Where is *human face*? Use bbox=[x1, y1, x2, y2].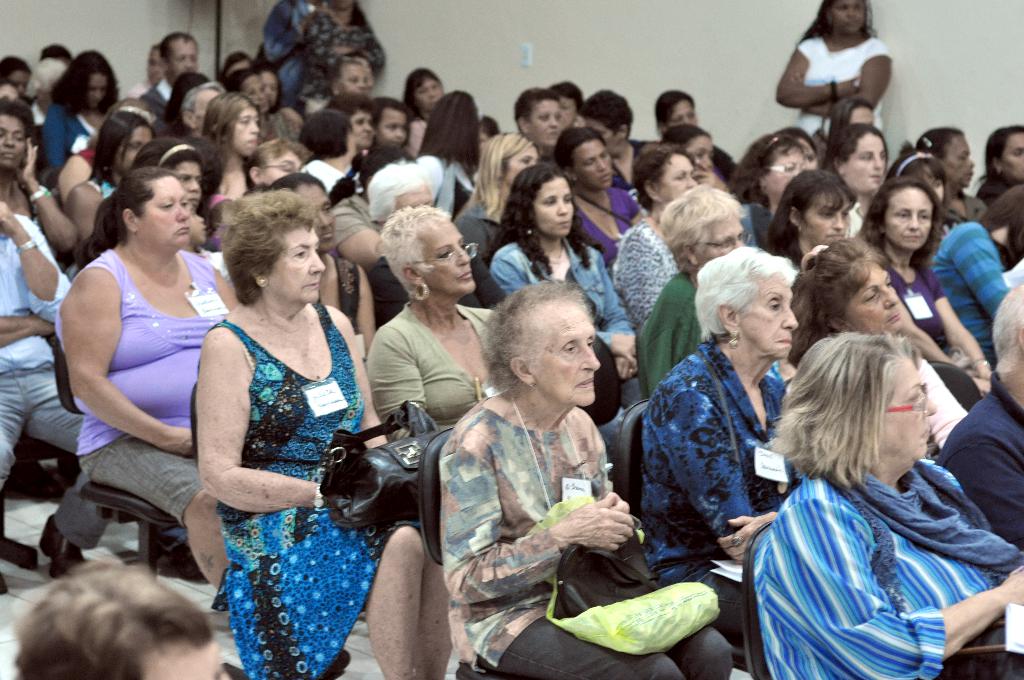
bbox=[4, 68, 27, 95].
